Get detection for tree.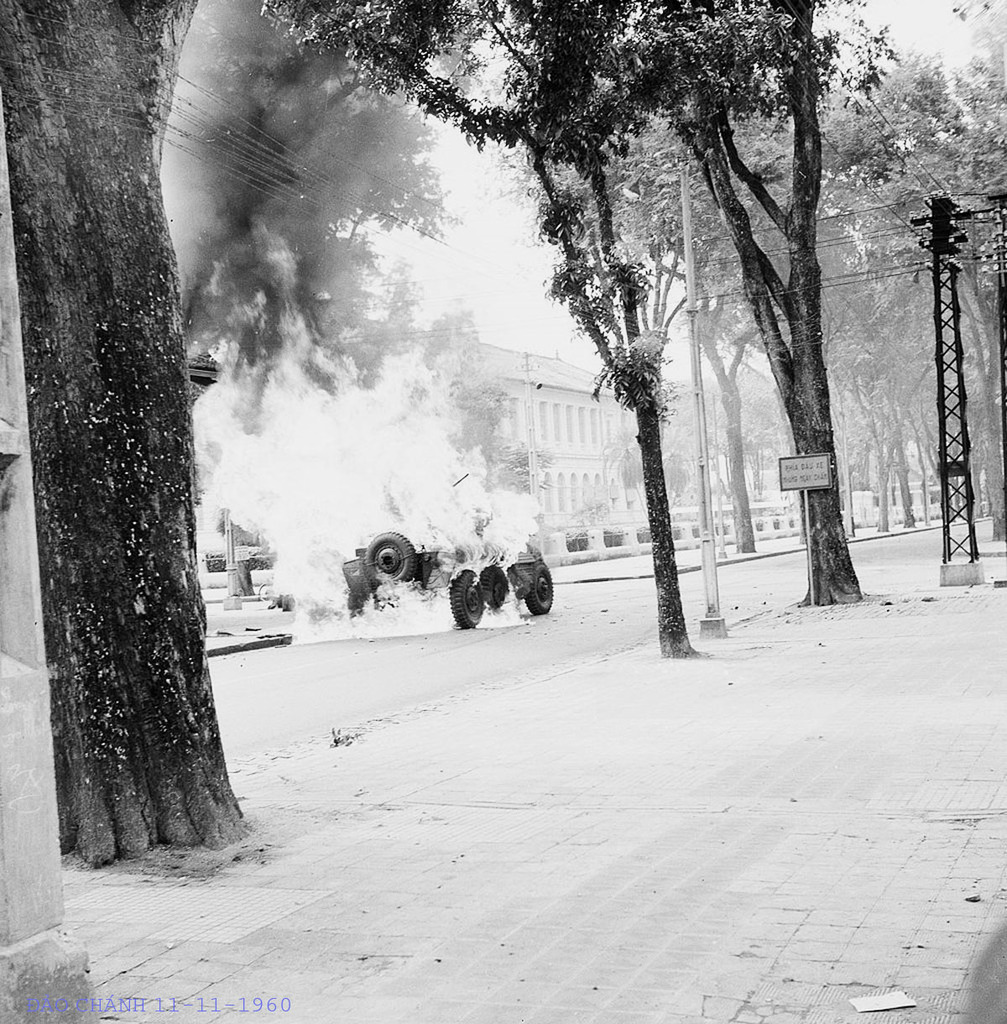
Detection: bbox=[640, 0, 864, 614].
